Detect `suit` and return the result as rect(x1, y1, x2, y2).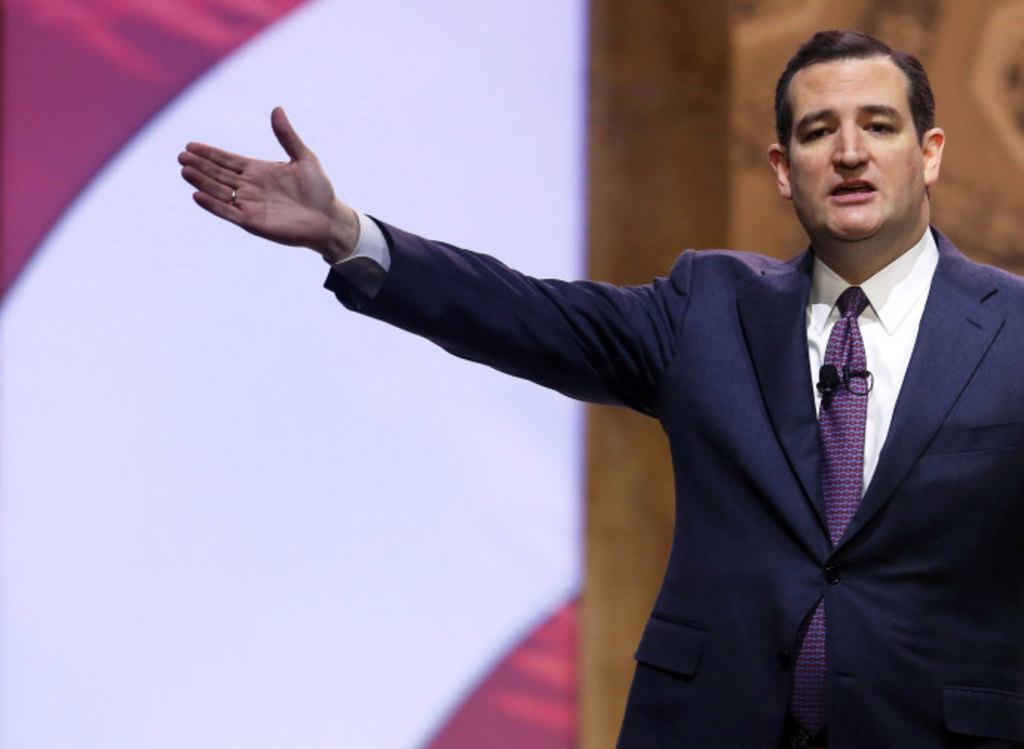
rect(245, 85, 1023, 730).
